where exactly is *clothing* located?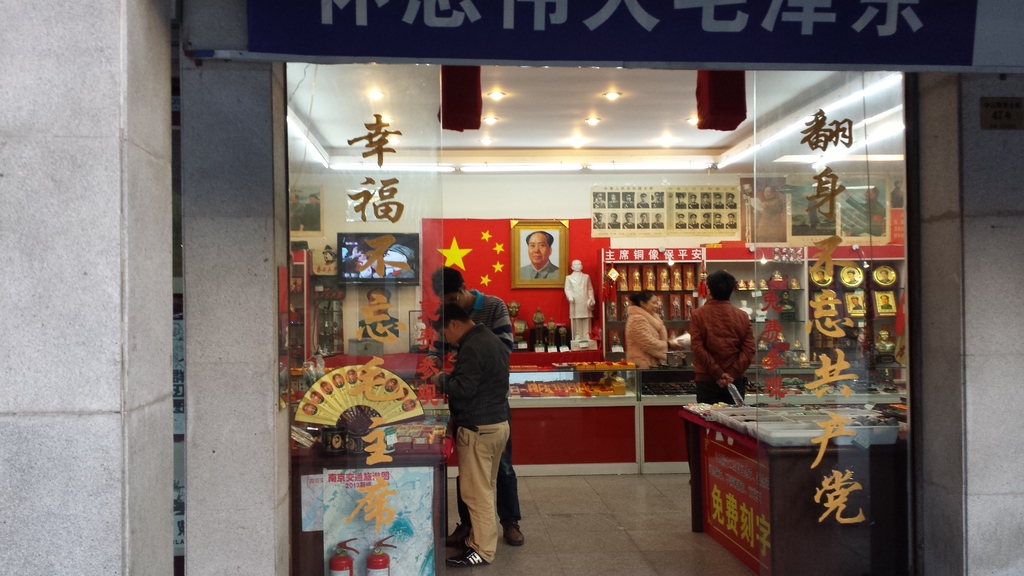
Its bounding box is select_region(345, 377, 358, 388).
